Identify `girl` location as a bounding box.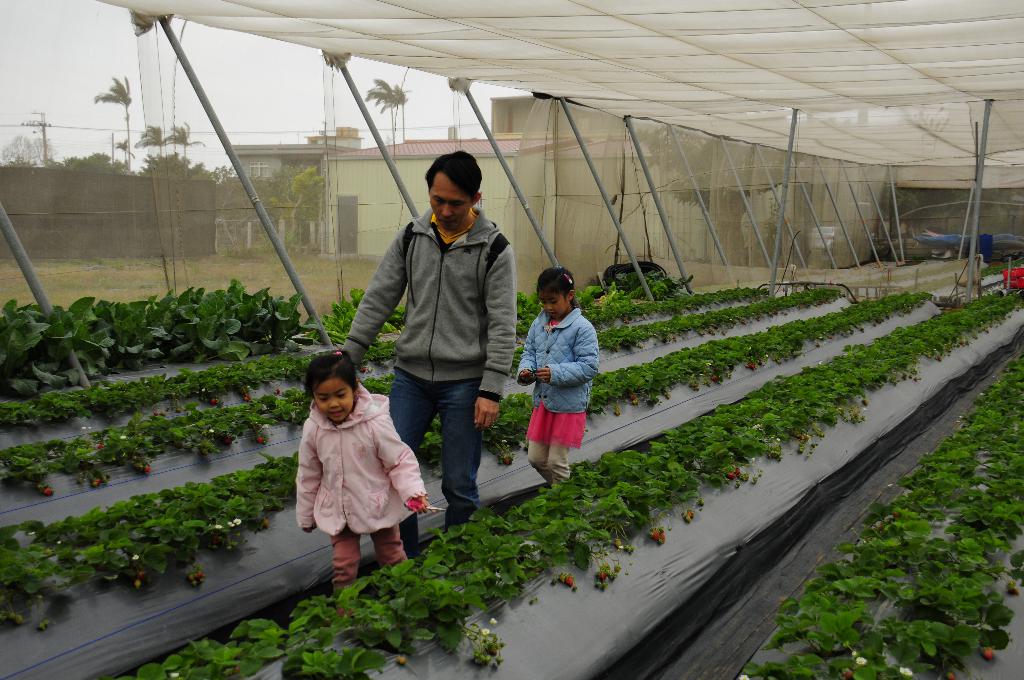
pyautogui.locateOnScreen(514, 267, 601, 492).
